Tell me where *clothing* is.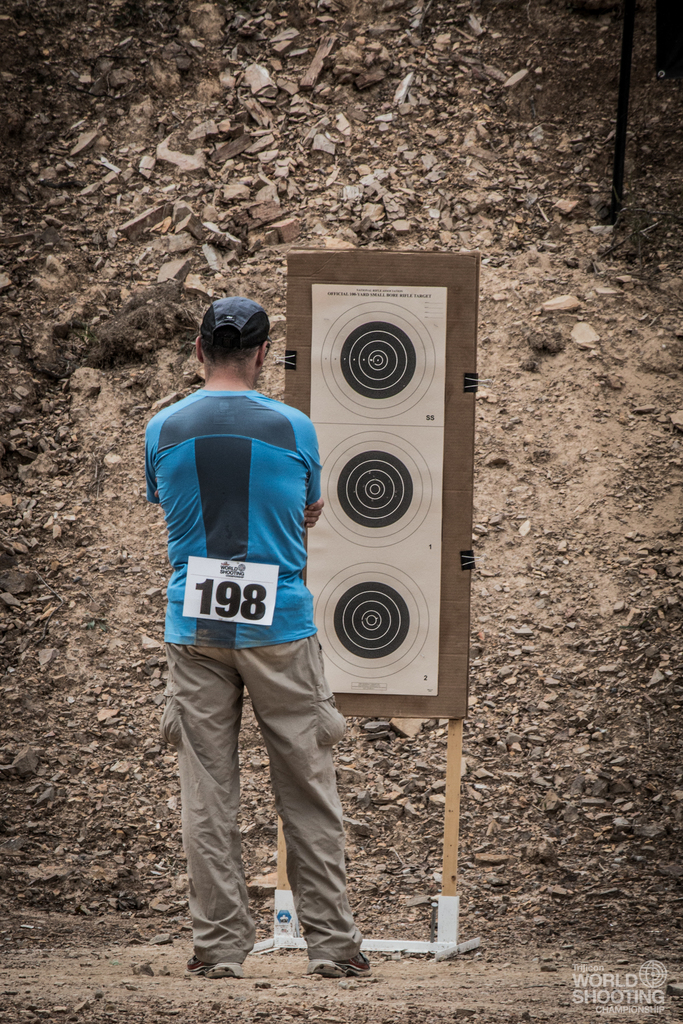
*clothing* is at (167, 629, 340, 960).
